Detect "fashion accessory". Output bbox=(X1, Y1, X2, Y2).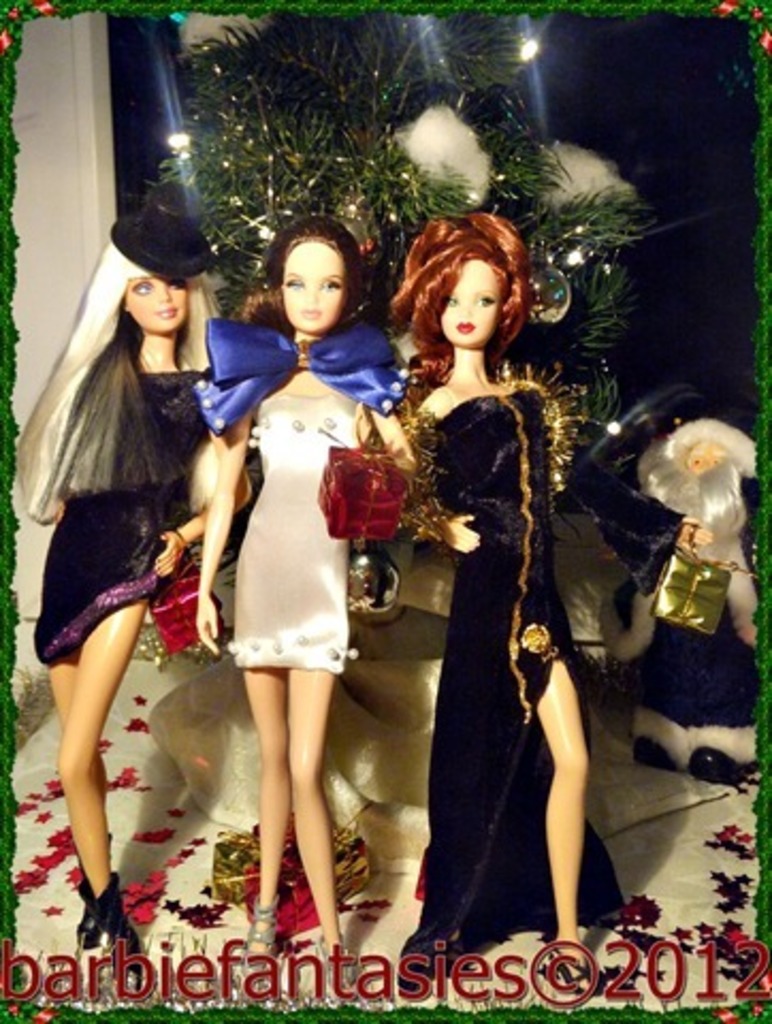
bbox=(232, 894, 282, 994).
